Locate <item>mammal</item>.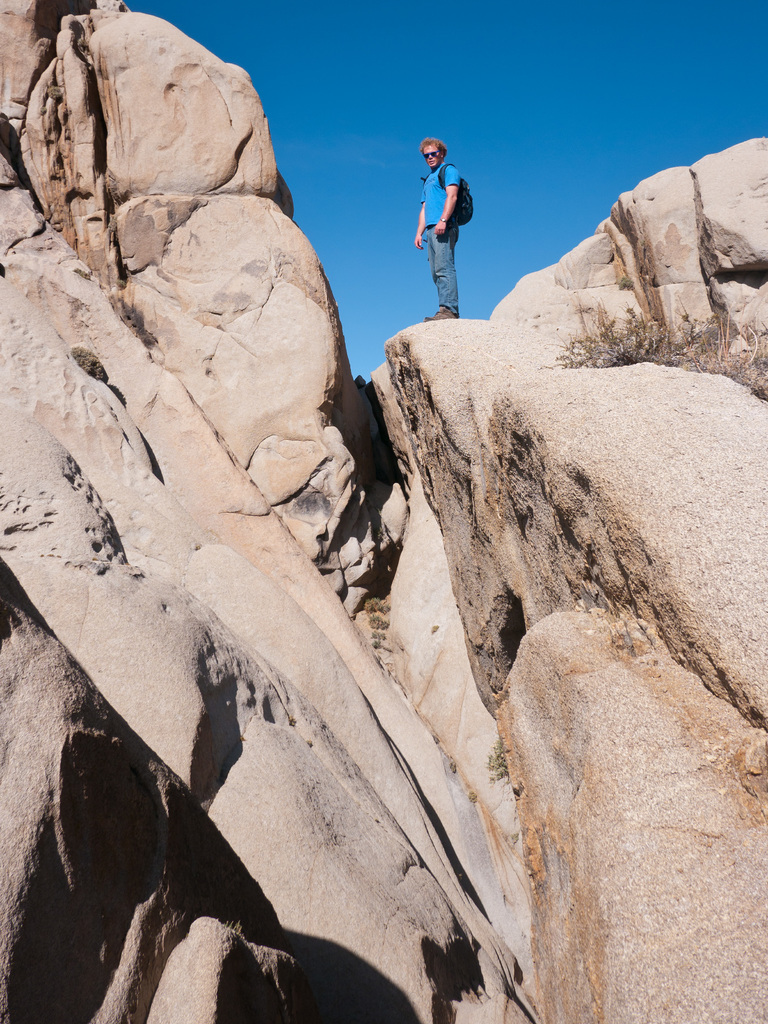
Bounding box: l=415, t=134, r=461, b=321.
